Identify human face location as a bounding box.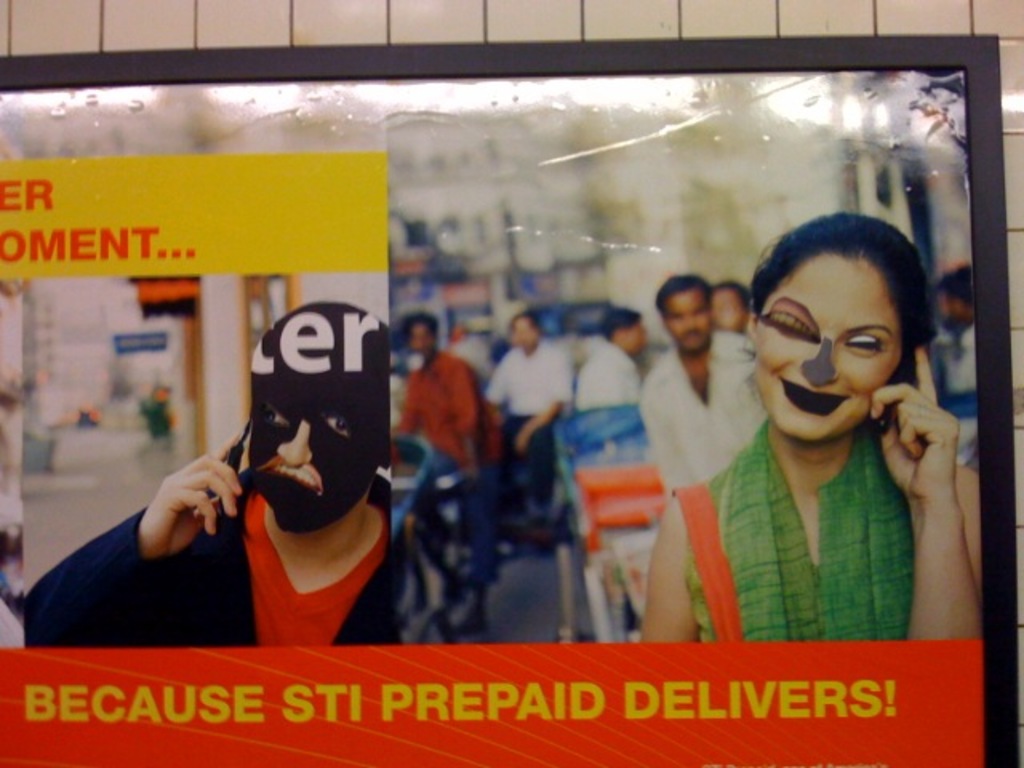
710/288/746/338.
